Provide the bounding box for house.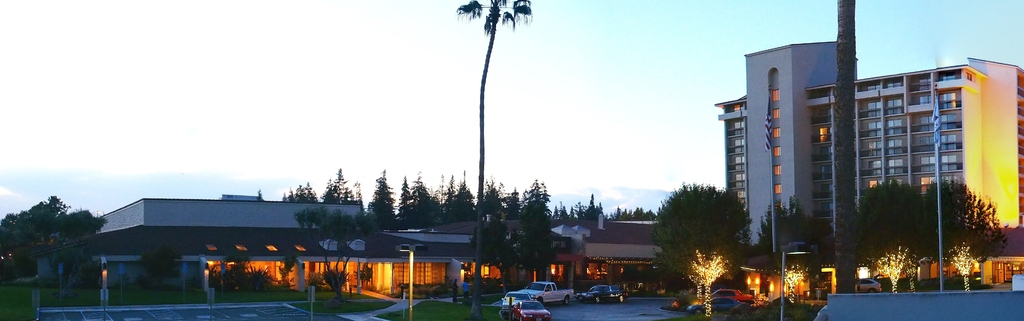
{"left": 700, "top": 29, "right": 1020, "bottom": 272}.
